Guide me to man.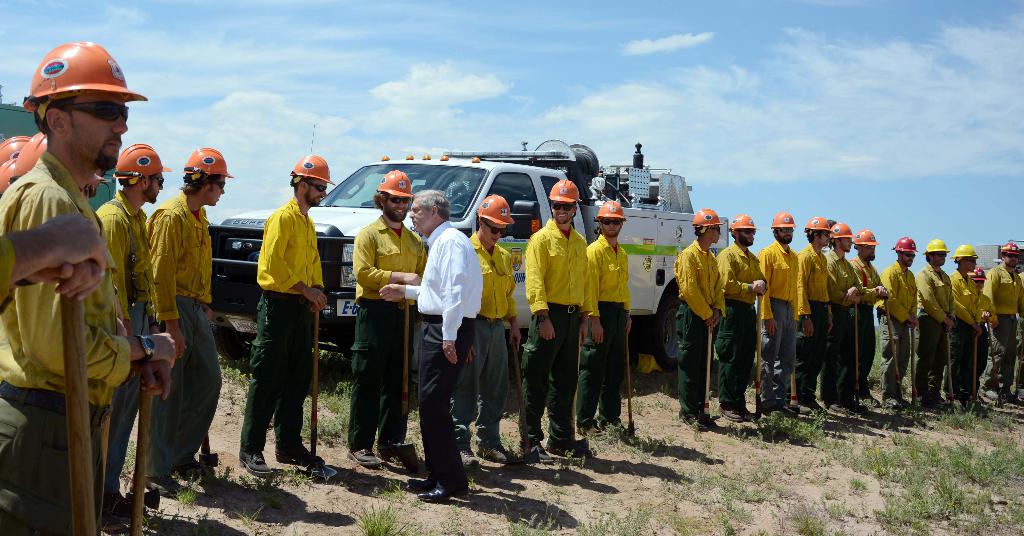
Guidance: 853,230,887,405.
